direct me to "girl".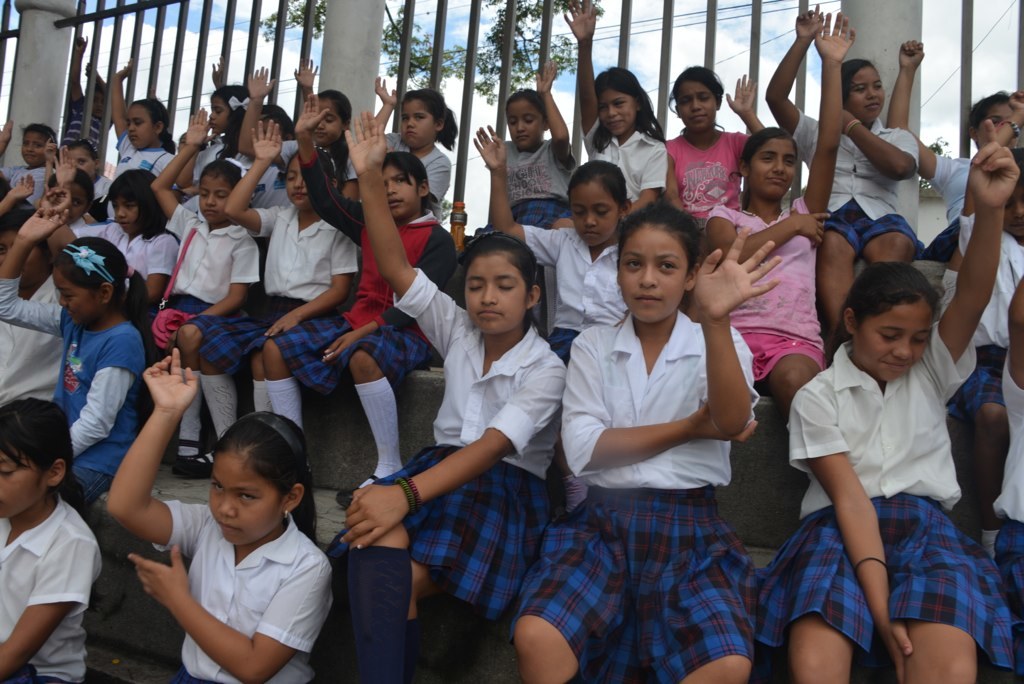
Direction: bbox(259, 84, 463, 505).
